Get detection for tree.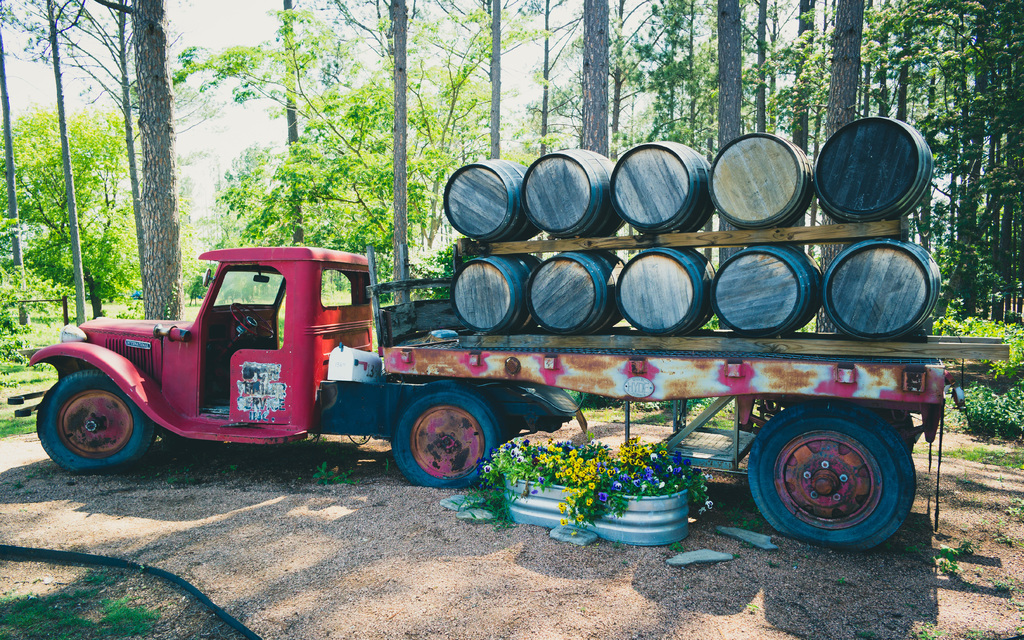
Detection: 90:0:187:319.
